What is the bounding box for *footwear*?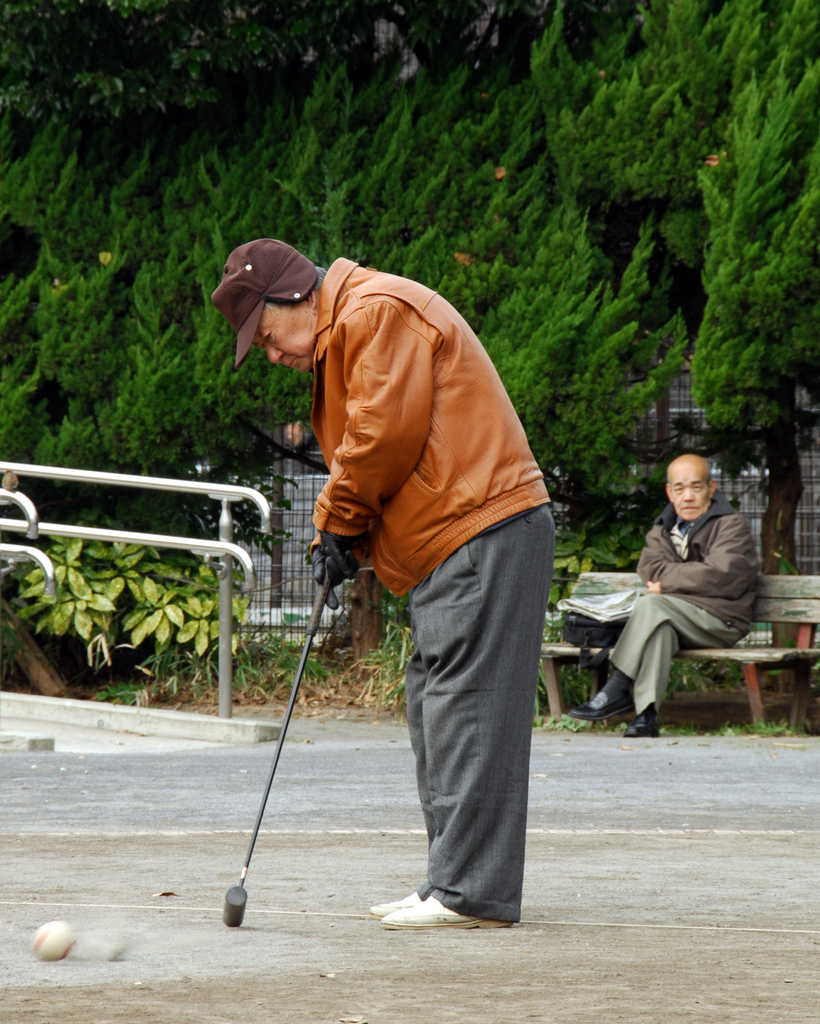
385,895,518,932.
